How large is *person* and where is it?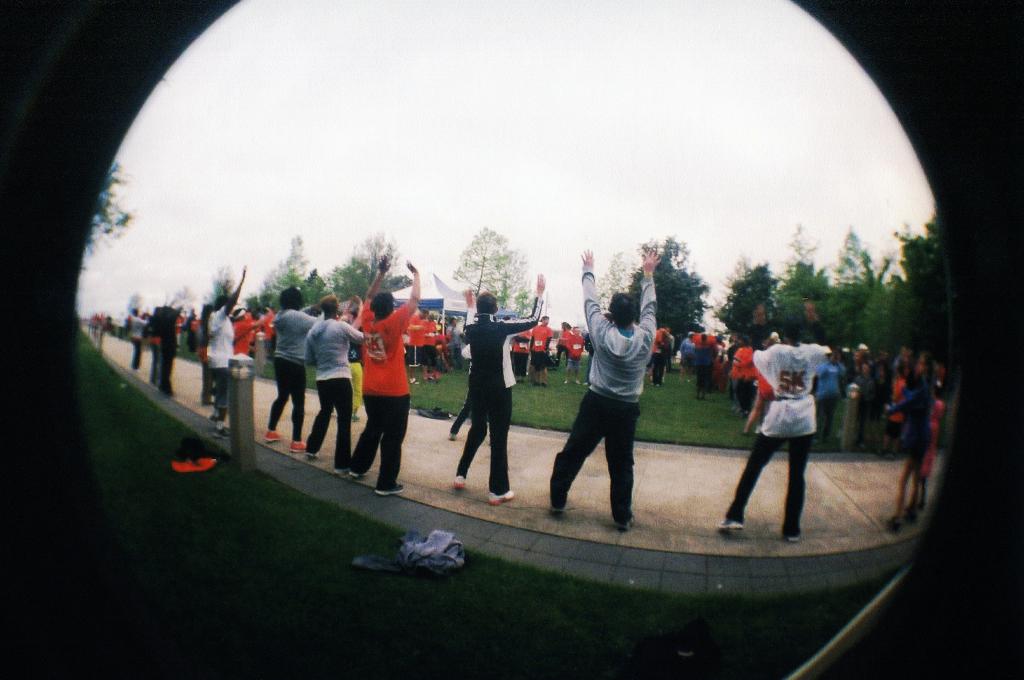
Bounding box: 451,276,542,505.
